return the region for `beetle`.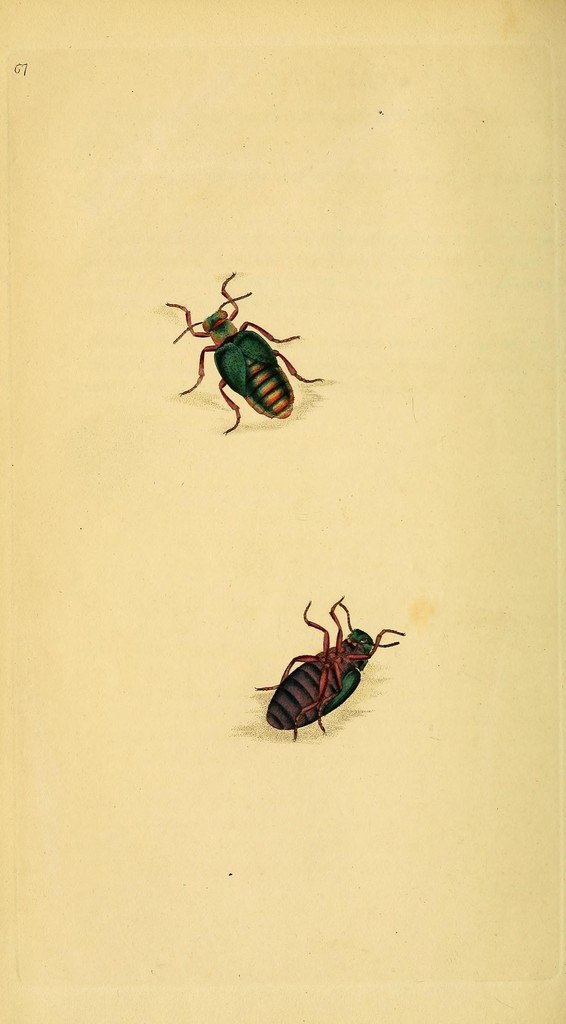
[x1=172, y1=274, x2=328, y2=426].
